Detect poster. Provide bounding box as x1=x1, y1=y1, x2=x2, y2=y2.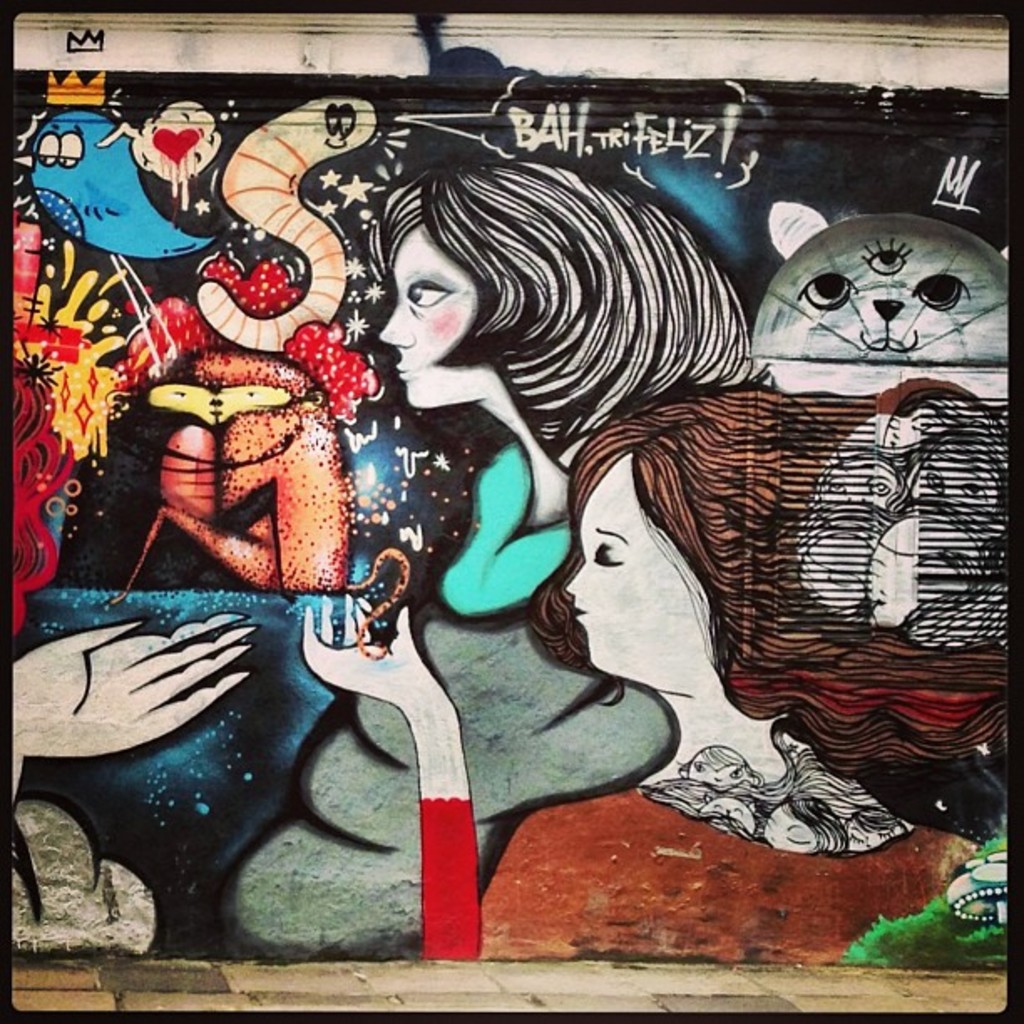
x1=0, y1=0, x2=1023, y2=1023.
